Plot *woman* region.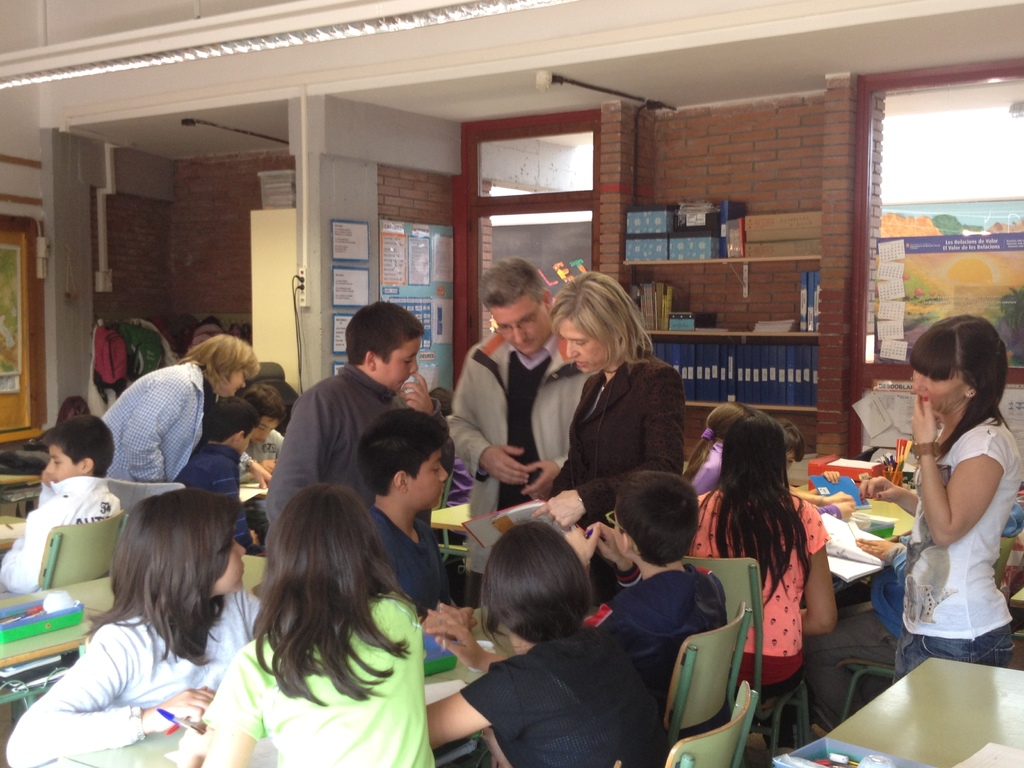
Plotted at (531,271,687,596).
